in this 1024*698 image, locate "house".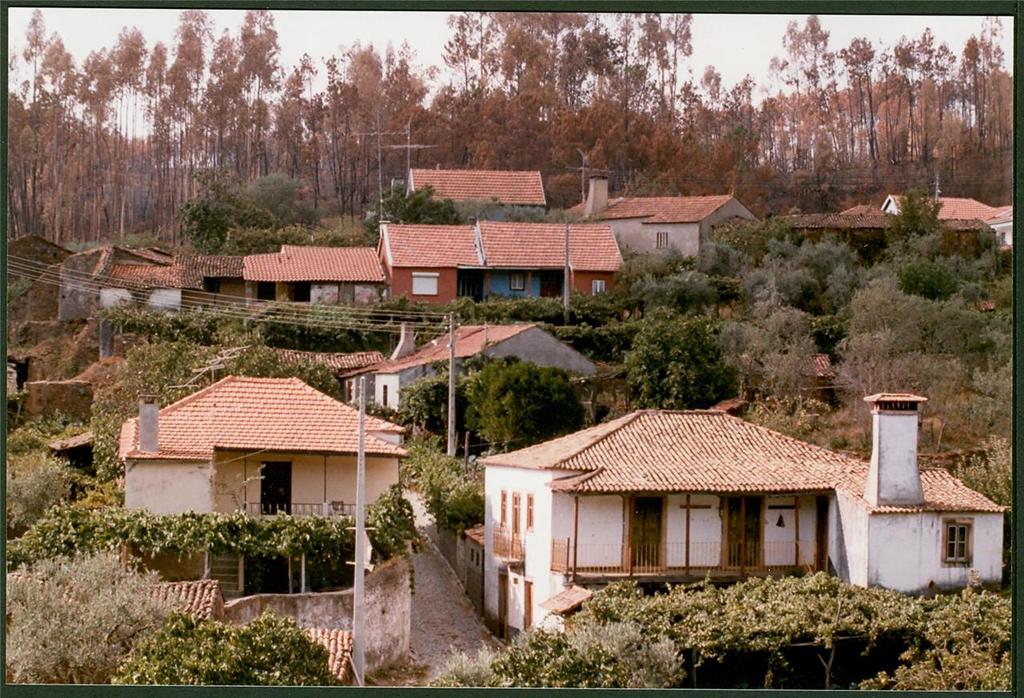
Bounding box: box(114, 377, 422, 558).
